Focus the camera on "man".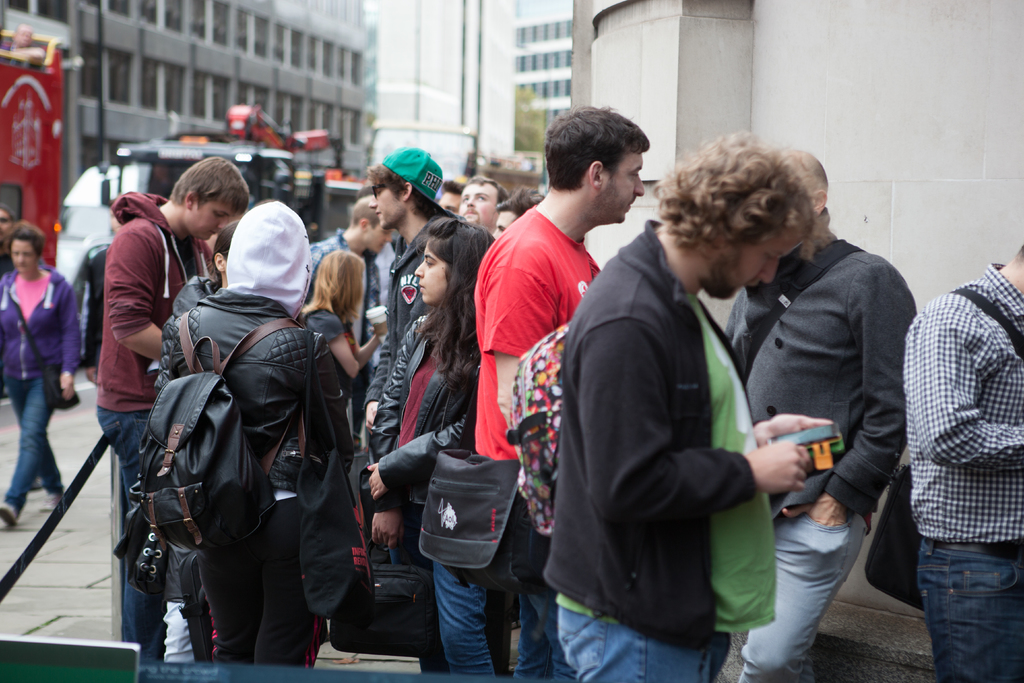
Focus region: 492:197:535:245.
